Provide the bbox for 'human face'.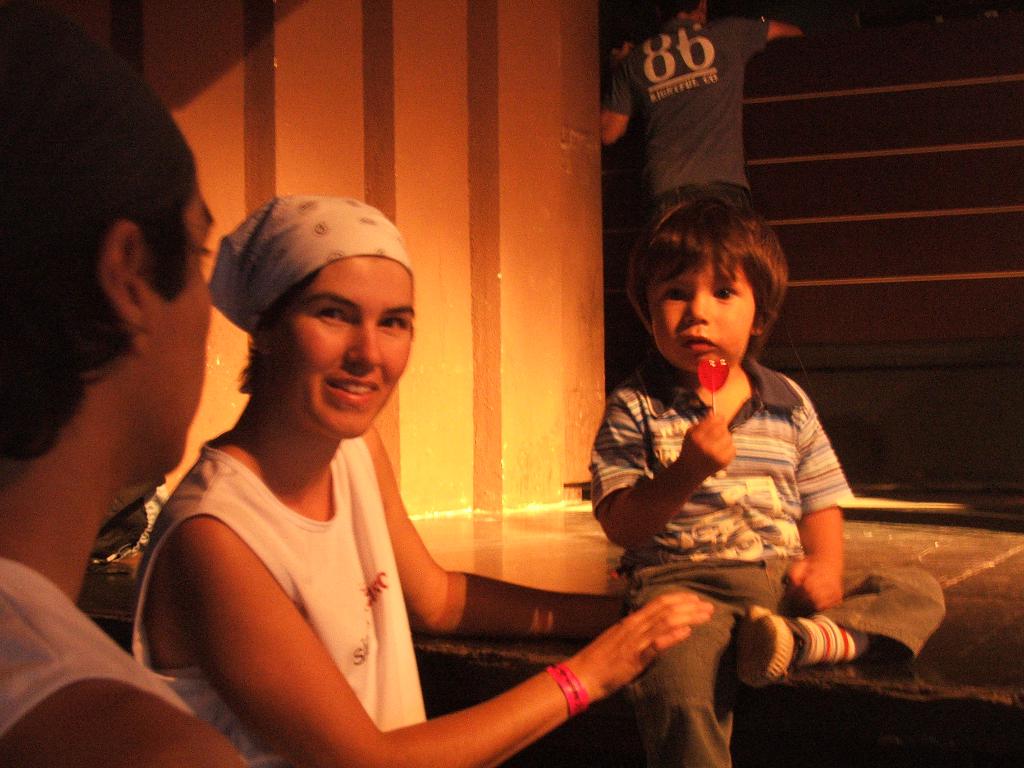
pyautogui.locateOnScreen(647, 259, 759, 373).
